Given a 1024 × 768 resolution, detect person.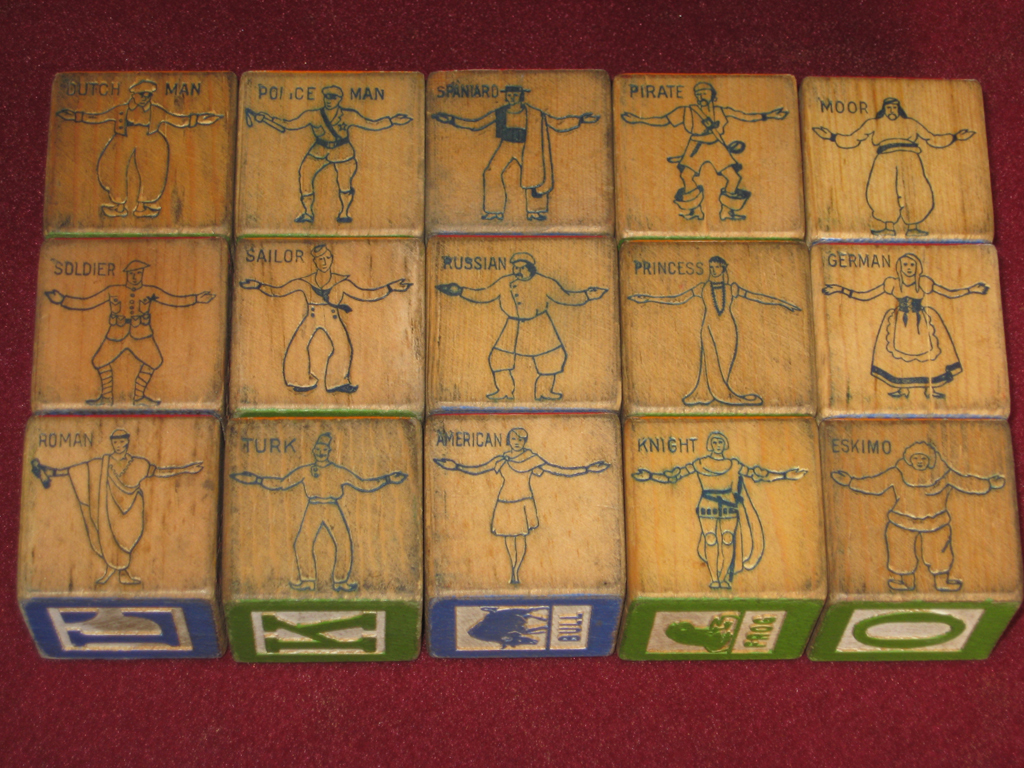
39,430,205,582.
